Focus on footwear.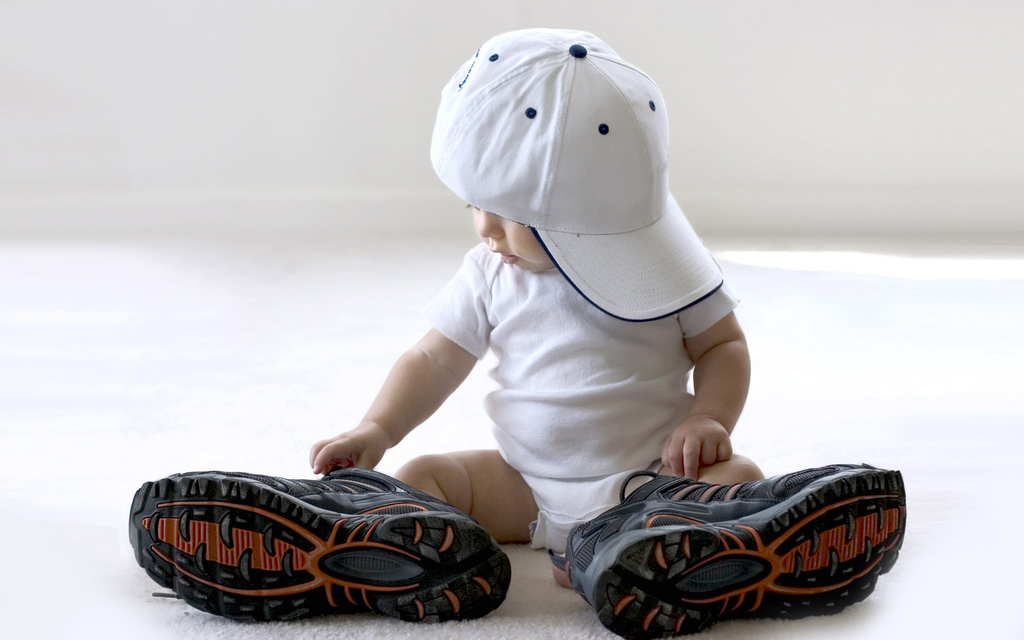
Focused at 549/456/911/634.
